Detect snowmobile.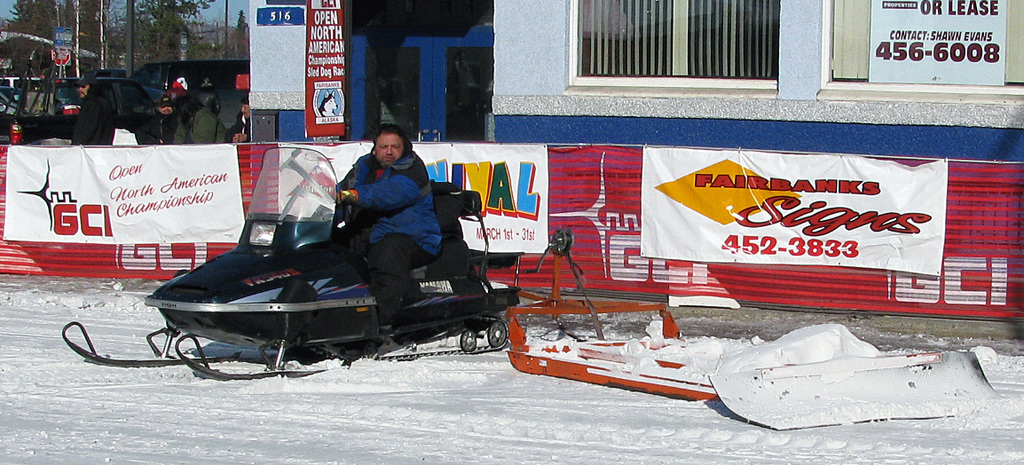
Detected at (61,144,524,383).
